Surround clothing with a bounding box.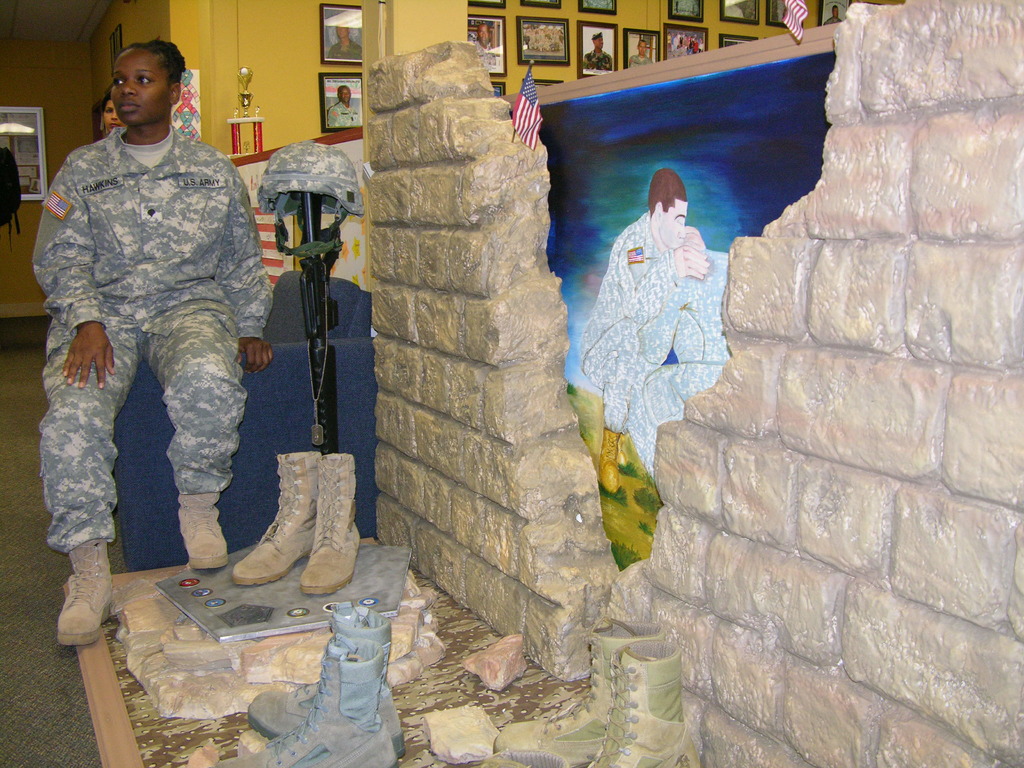
630 56 649 65.
